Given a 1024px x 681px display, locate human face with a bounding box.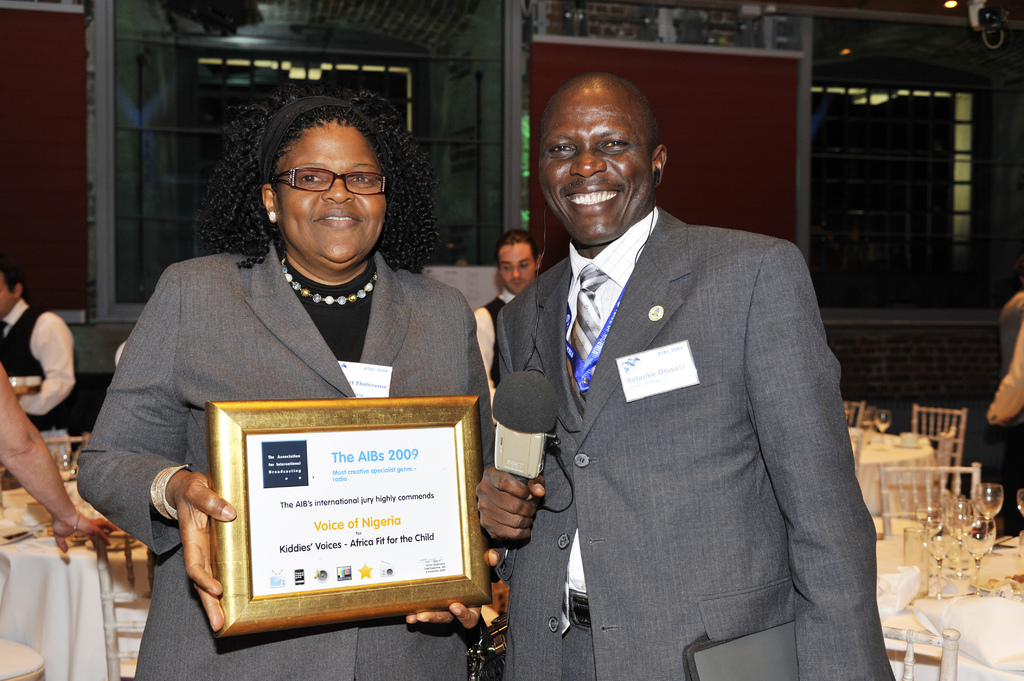
Located: (536,78,650,243).
